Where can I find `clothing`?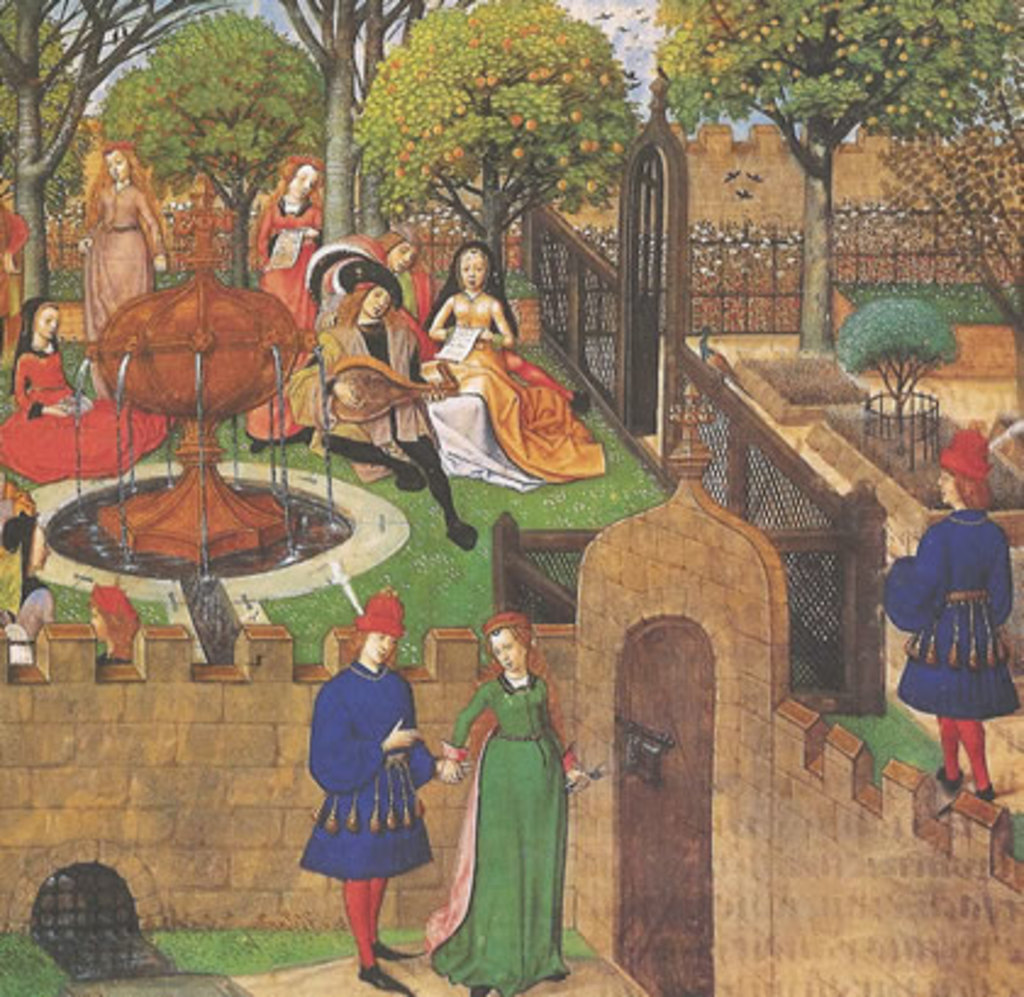
You can find it at crop(324, 317, 461, 531).
